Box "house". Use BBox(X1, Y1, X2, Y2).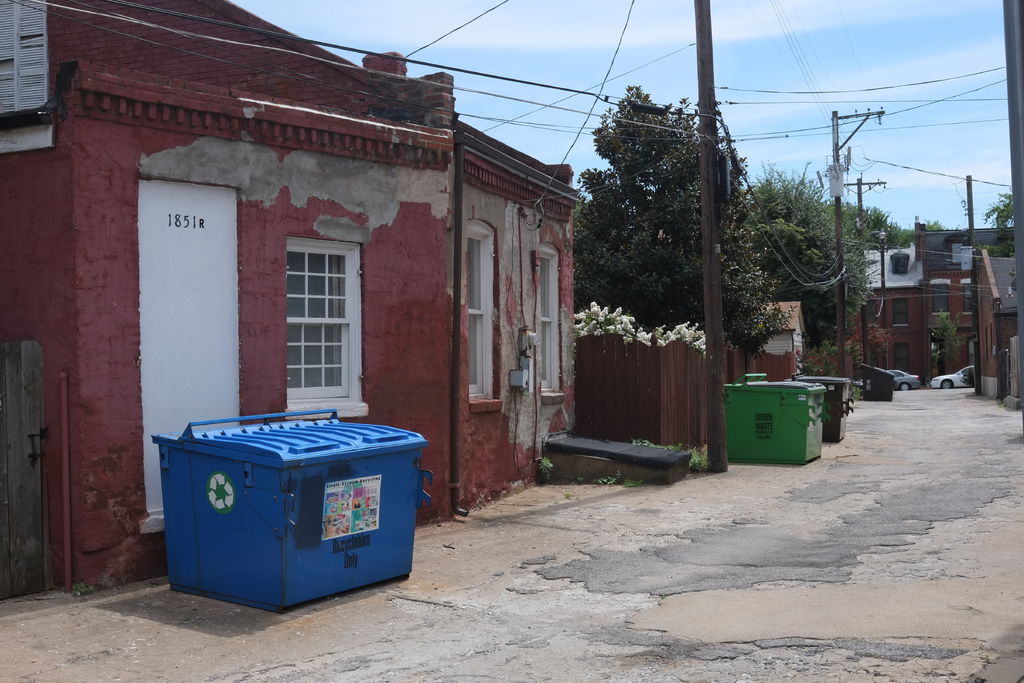
BBox(924, 220, 1001, 375).
